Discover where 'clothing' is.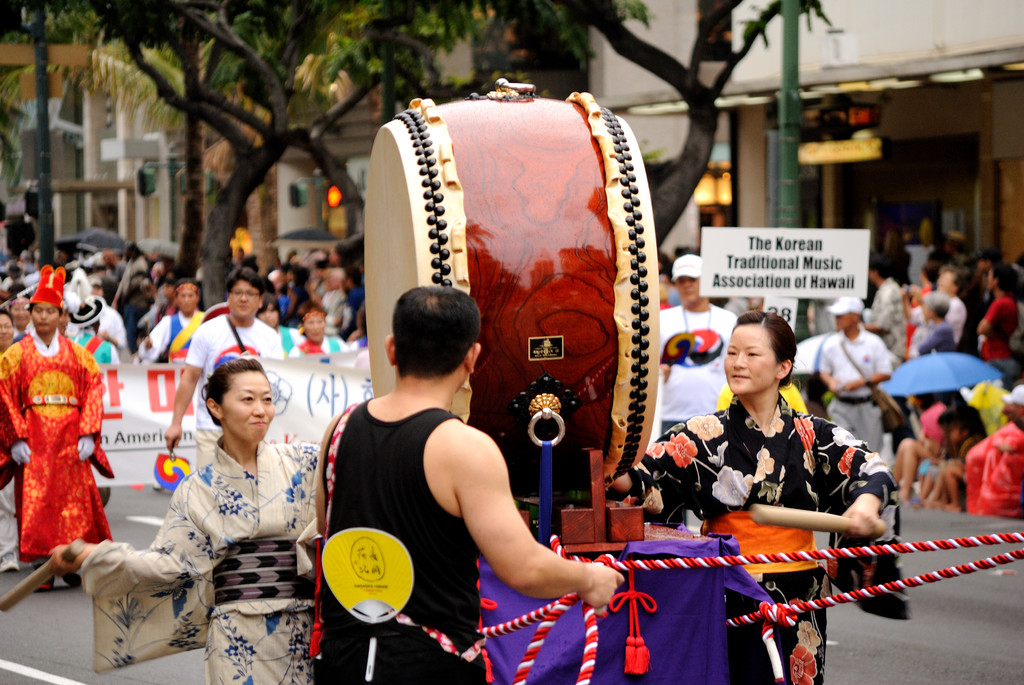
Discovered at l=961, t=416, r=1023, b=517.
